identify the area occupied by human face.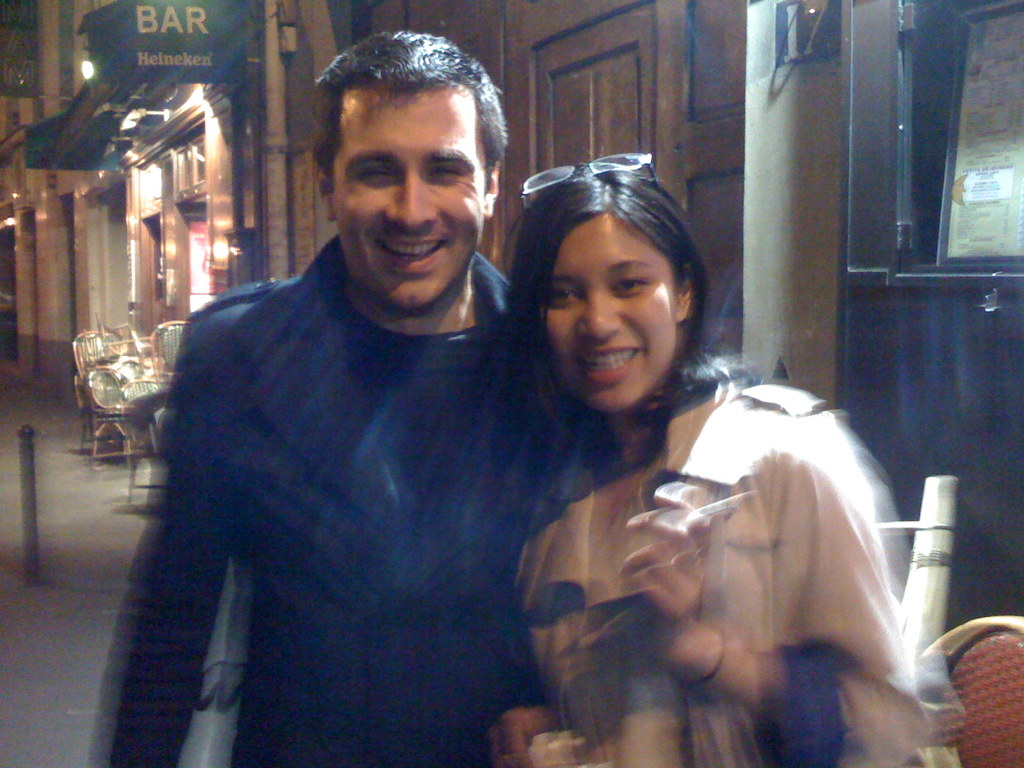
Area: BBox(332, 86, 490, 317).
